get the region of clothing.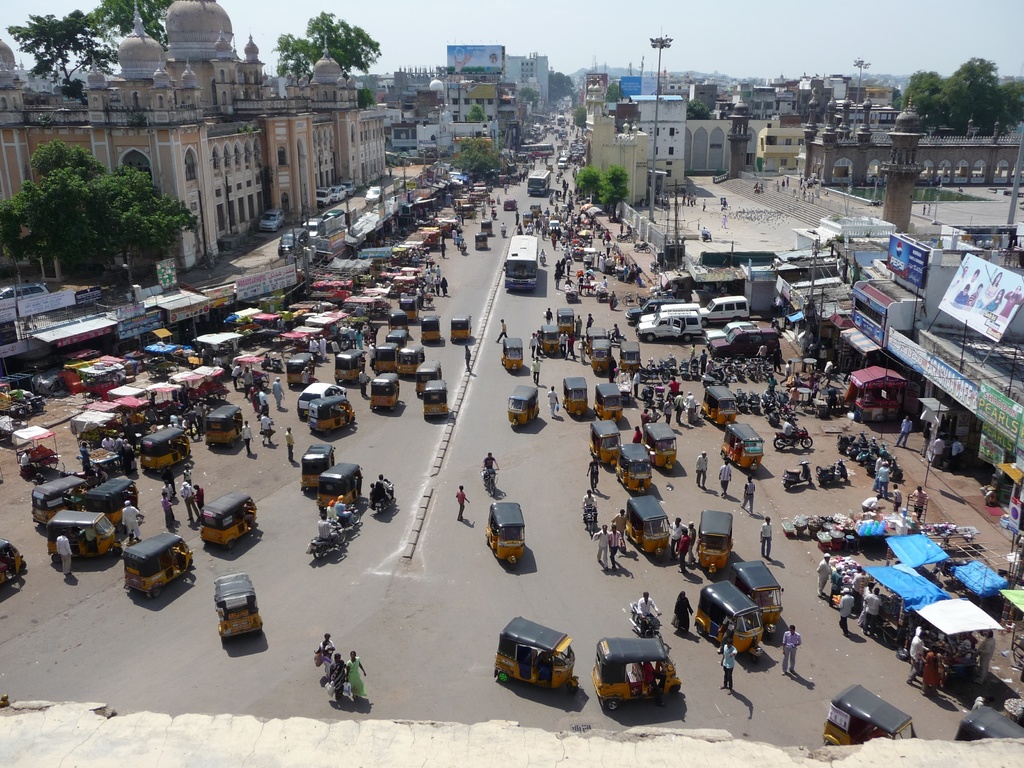
detection(124, 444, 134, 468).
